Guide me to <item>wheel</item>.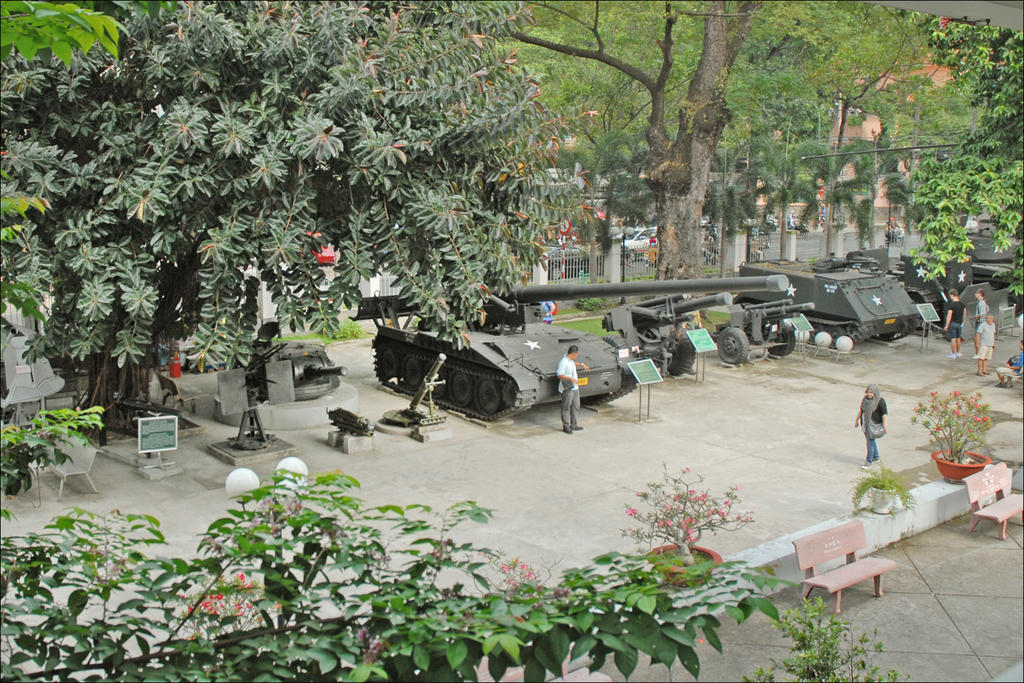
Guidance: 714 325 751 362.
